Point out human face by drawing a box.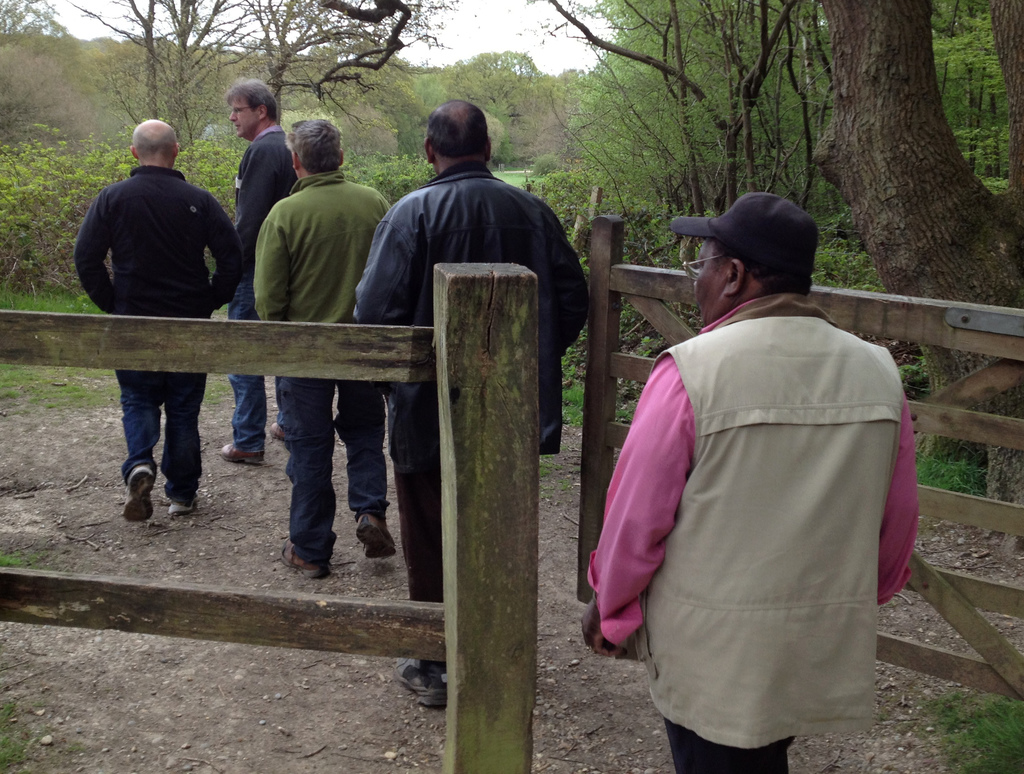
locate(692, 236, 721, 325).
